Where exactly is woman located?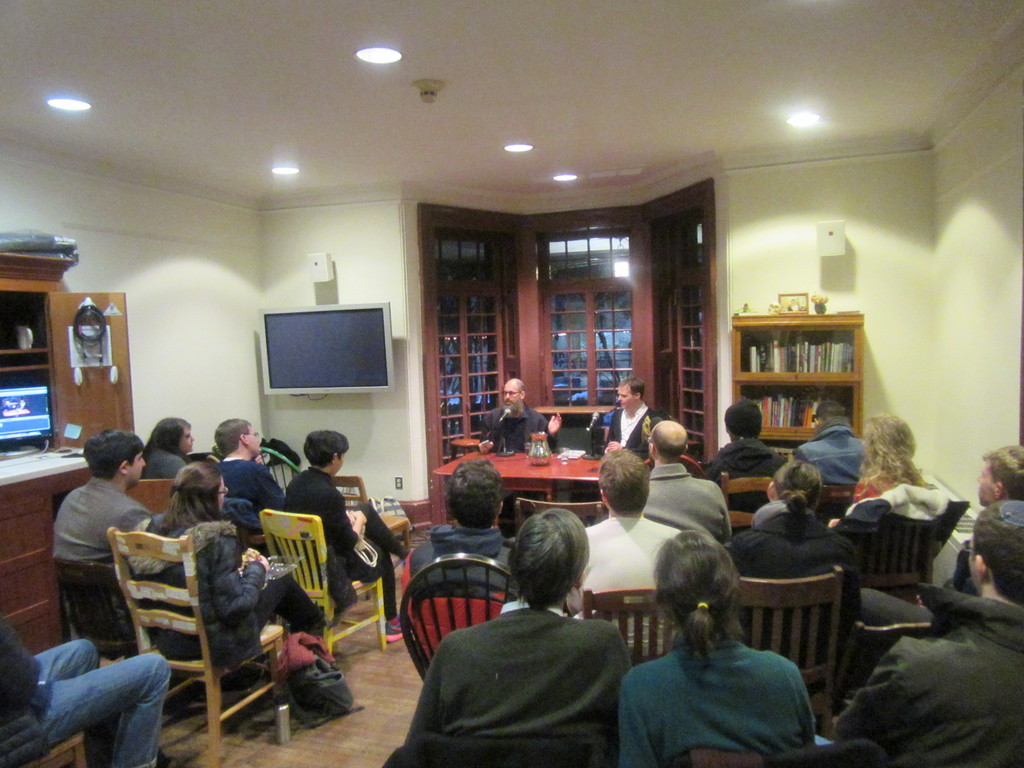
Its bounding box is box=[131, 417, 196, 484].
